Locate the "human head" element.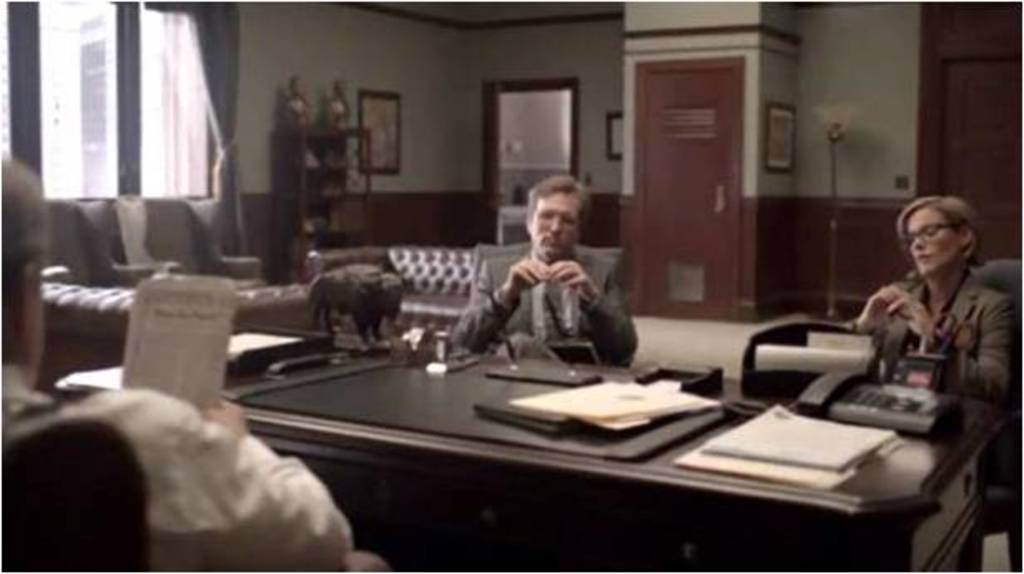
Element bbox: 896, 195, 981, 283.
